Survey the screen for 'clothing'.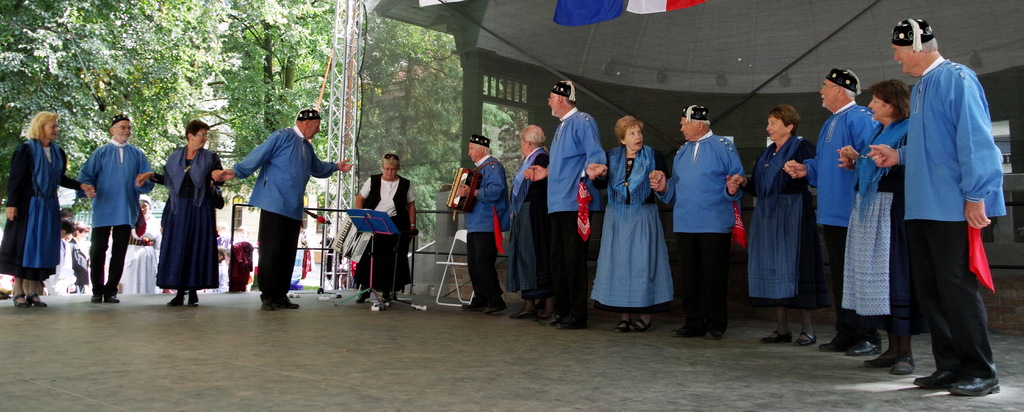
Survey found: region(586, 141, 681, 308).
